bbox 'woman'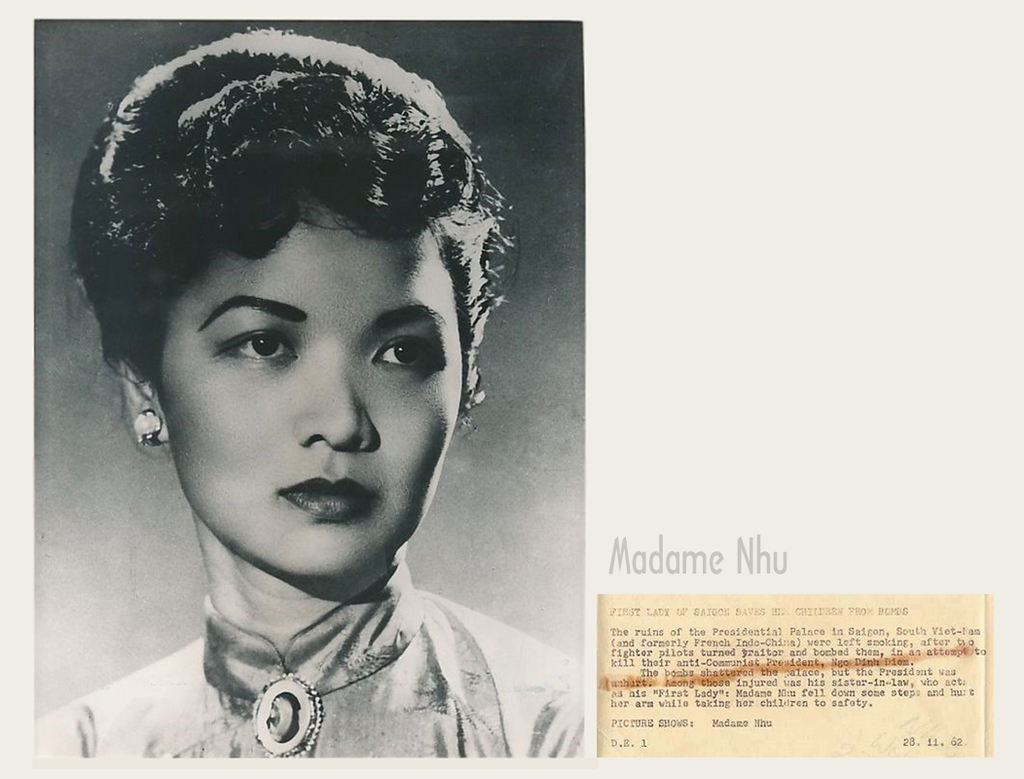
bbox(26, 9, 612, 778)
